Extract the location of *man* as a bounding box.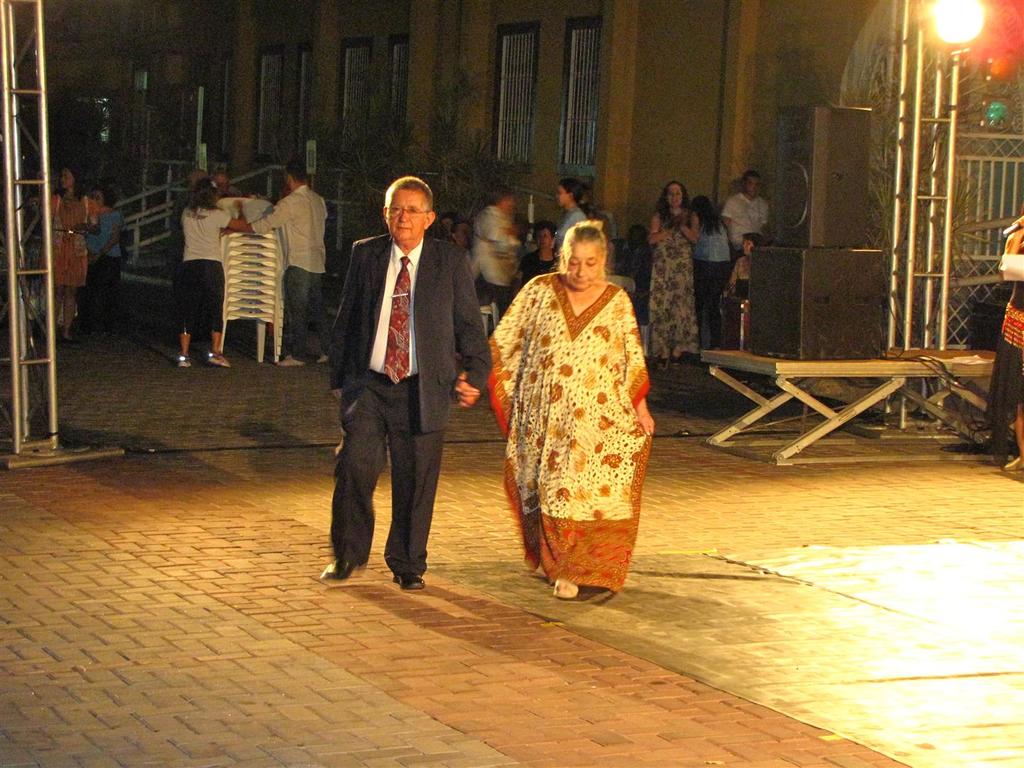
x1=721 y1=167 x2=770 y2=262.
